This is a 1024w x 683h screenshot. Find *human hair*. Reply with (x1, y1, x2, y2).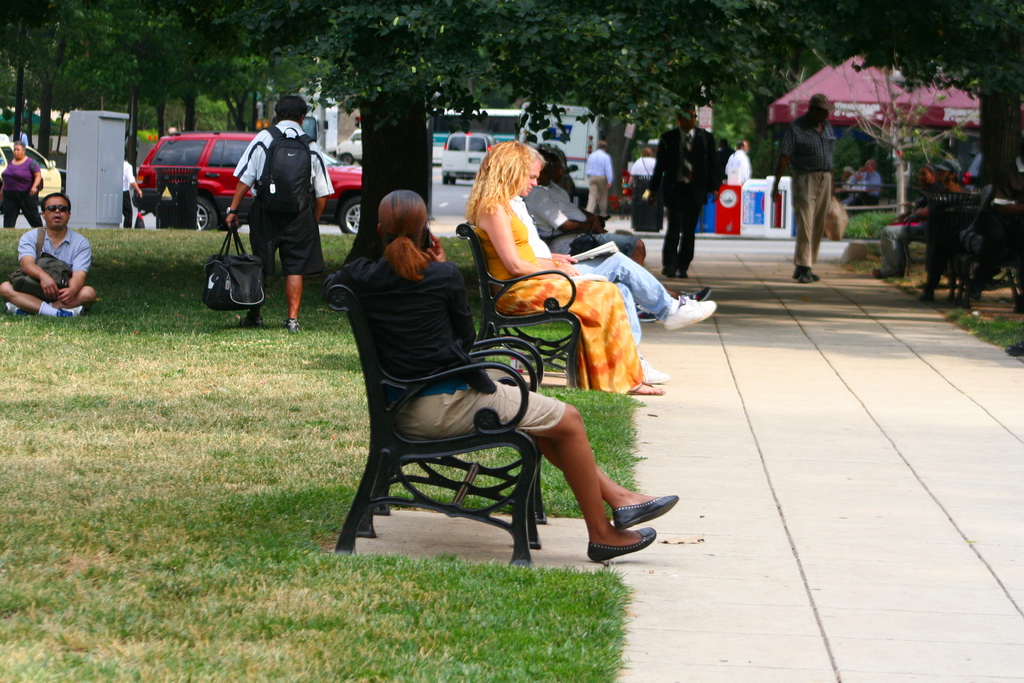
(460, 138, 531, 229).
